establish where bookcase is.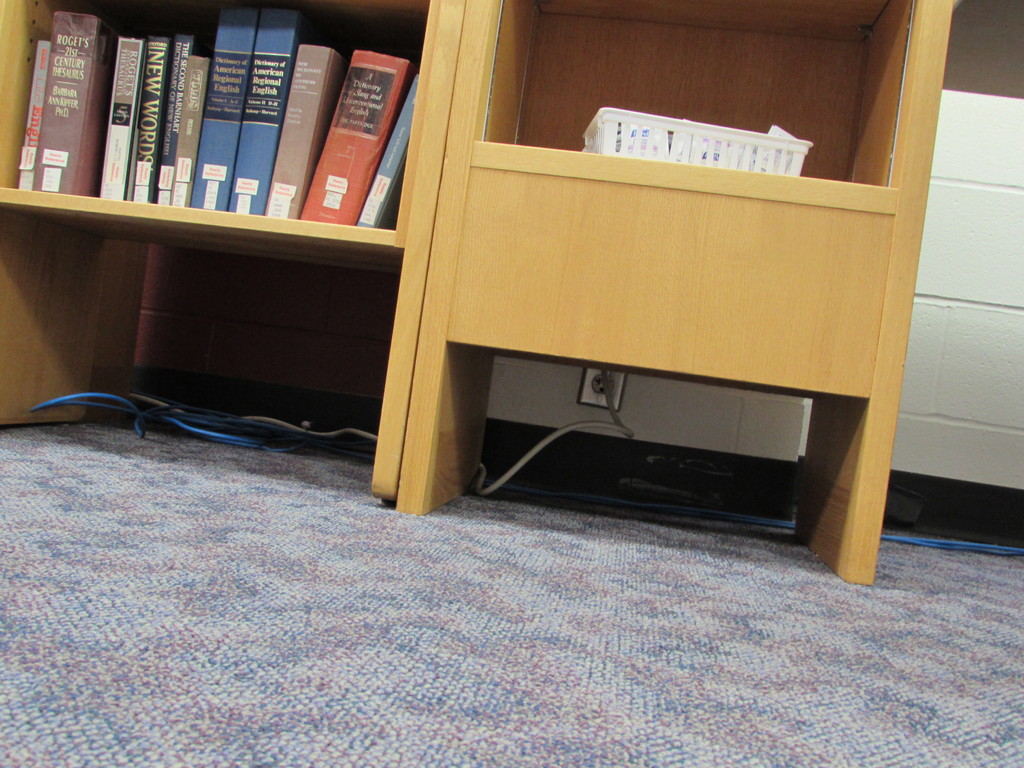
Established at BBox(0, 6, 455, 466).
